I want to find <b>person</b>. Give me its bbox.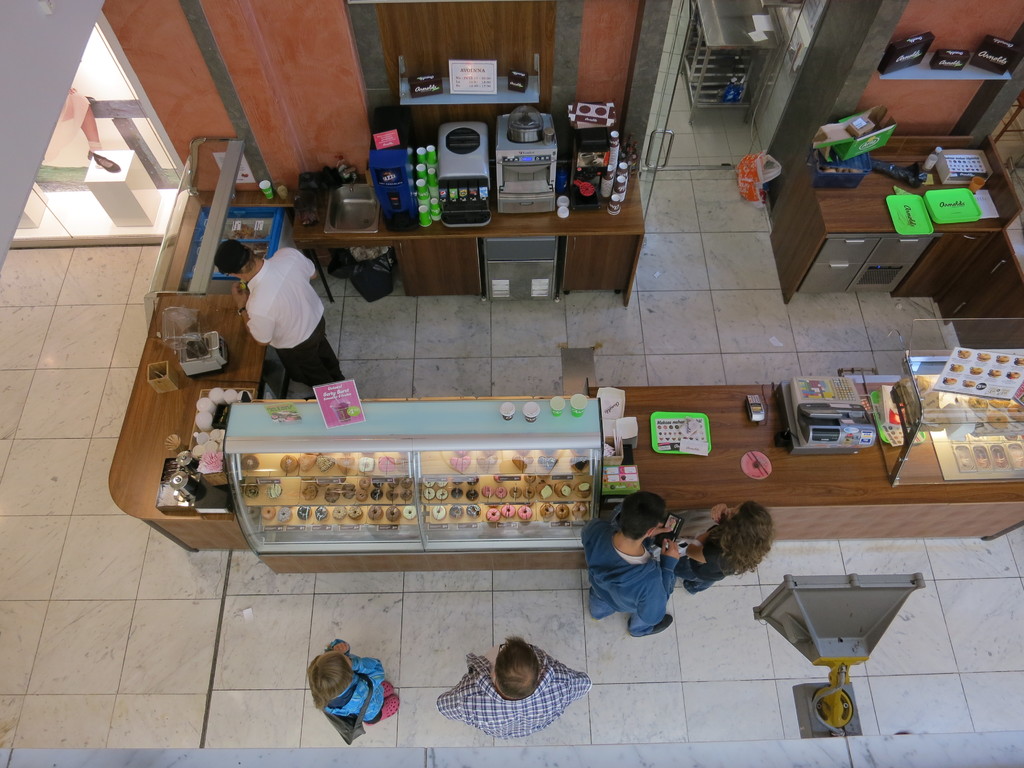
<bbox>436, 637, 593, 742</bbox>.
